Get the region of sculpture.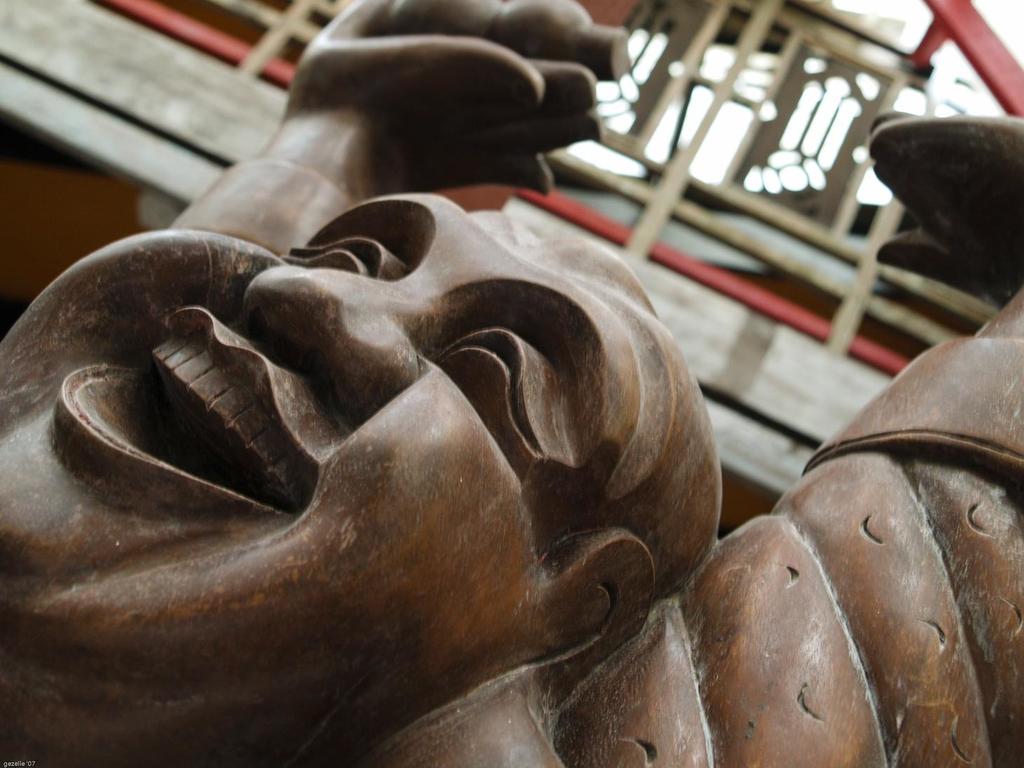
select_region(0, 0, 1023, 767).
